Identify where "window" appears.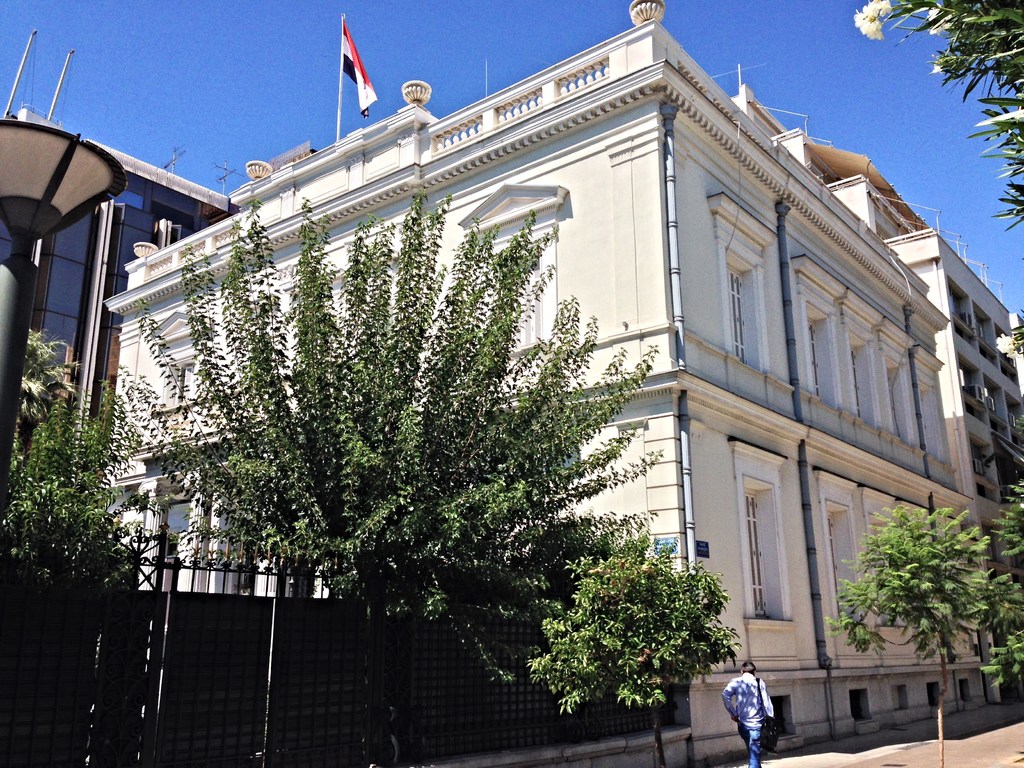
Appears at bbox=[768, 695, 796, 740].
